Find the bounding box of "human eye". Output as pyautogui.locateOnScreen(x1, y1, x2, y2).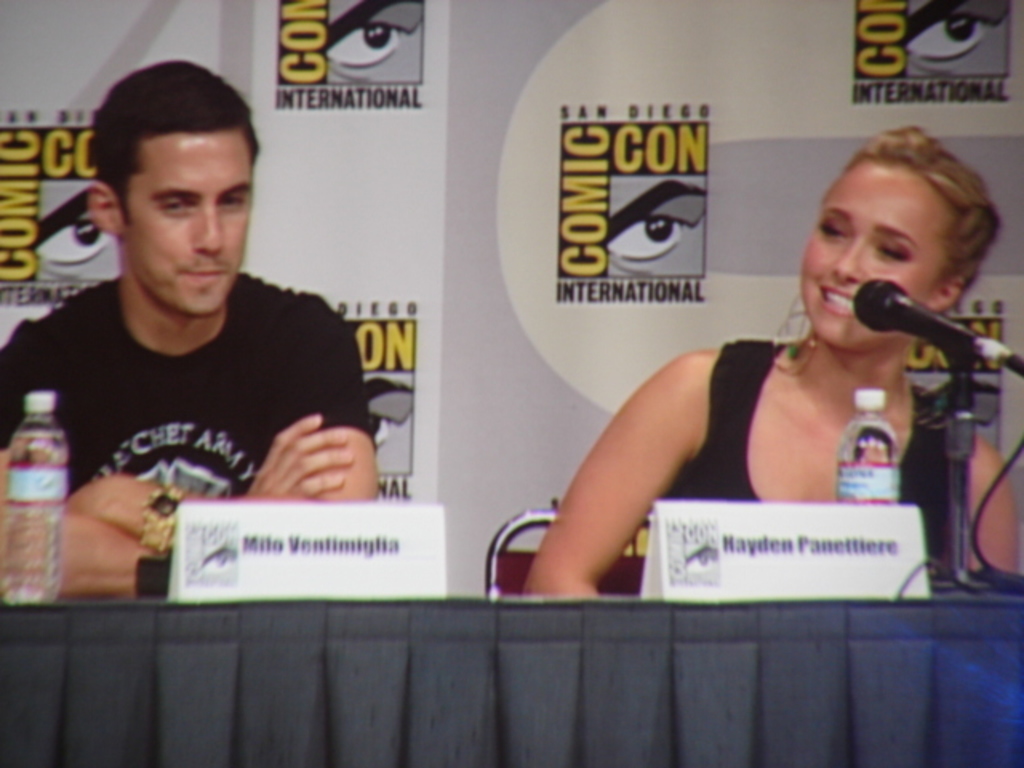
pyautogui.locateOnScreen(30, 206, 115, 282).
